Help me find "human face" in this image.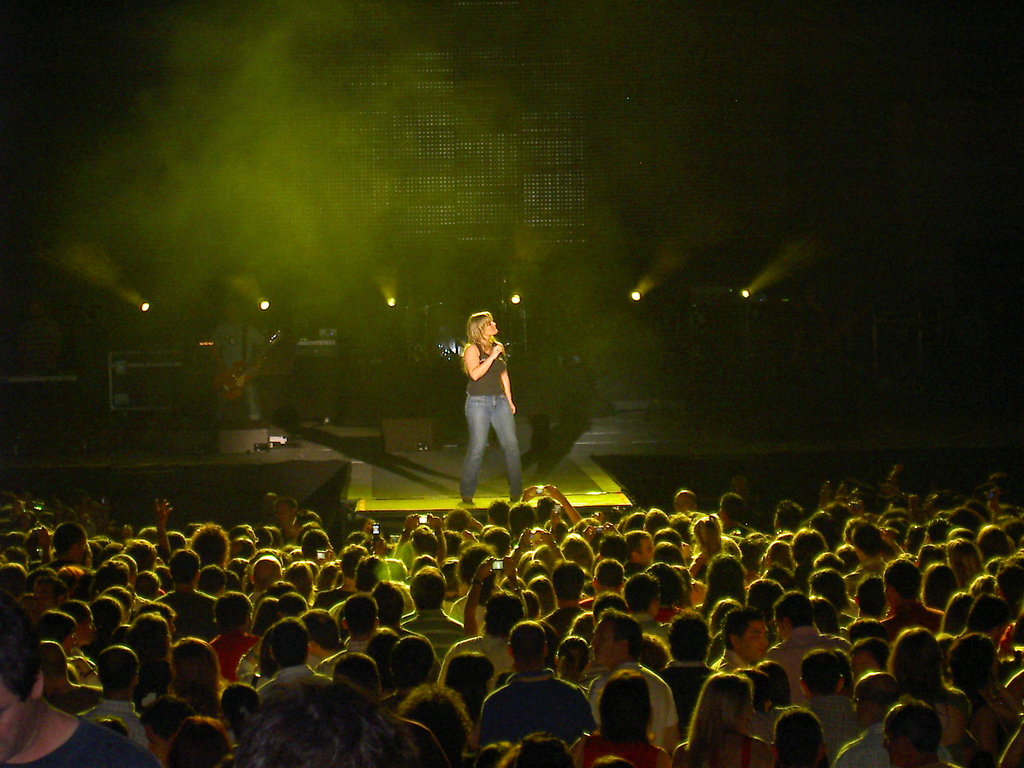
Found it: 289,520,300,539.
